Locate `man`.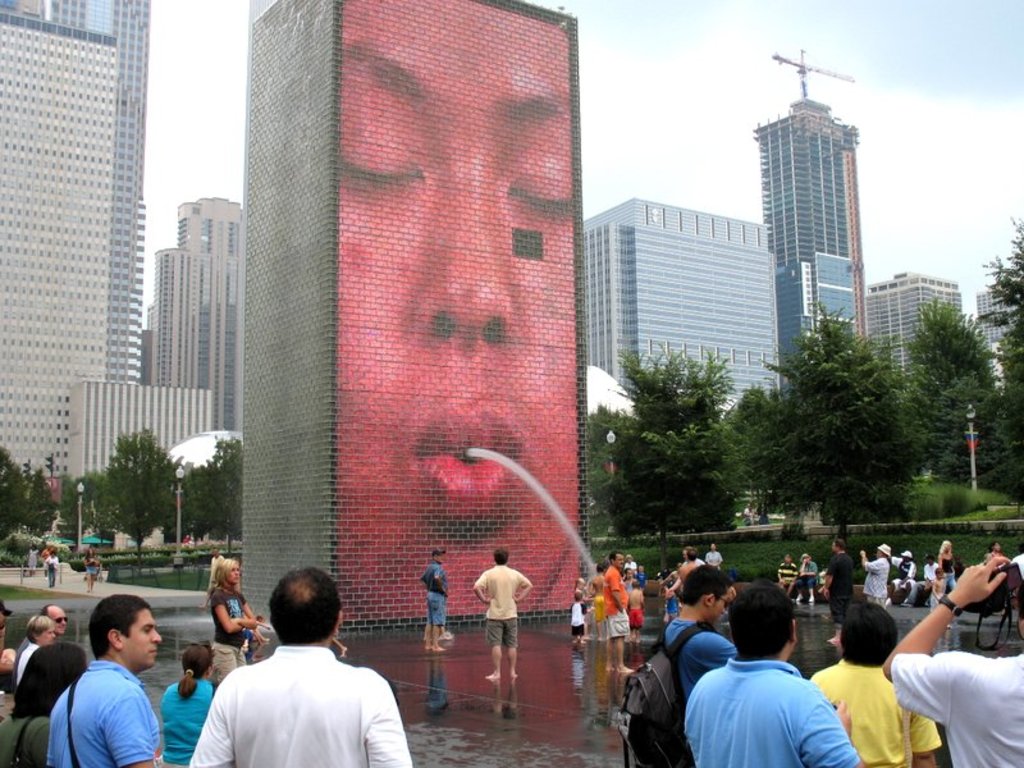
Bounding box: (x1=664, y1=564, x2=739, y2=699).
